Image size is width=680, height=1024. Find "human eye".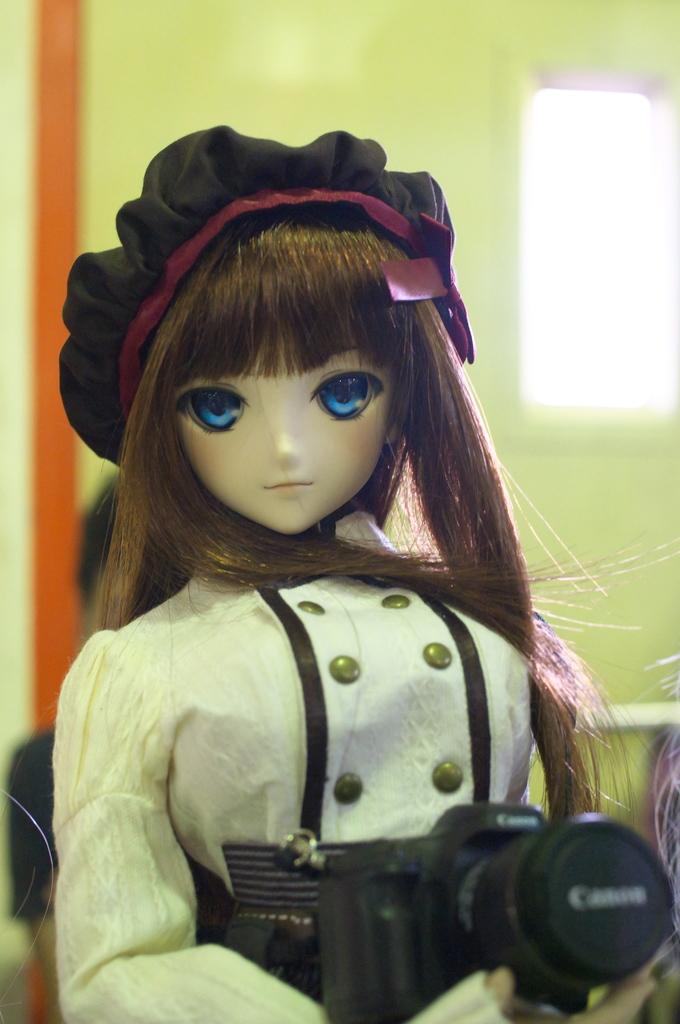
region(166, 385, 245, 436).
